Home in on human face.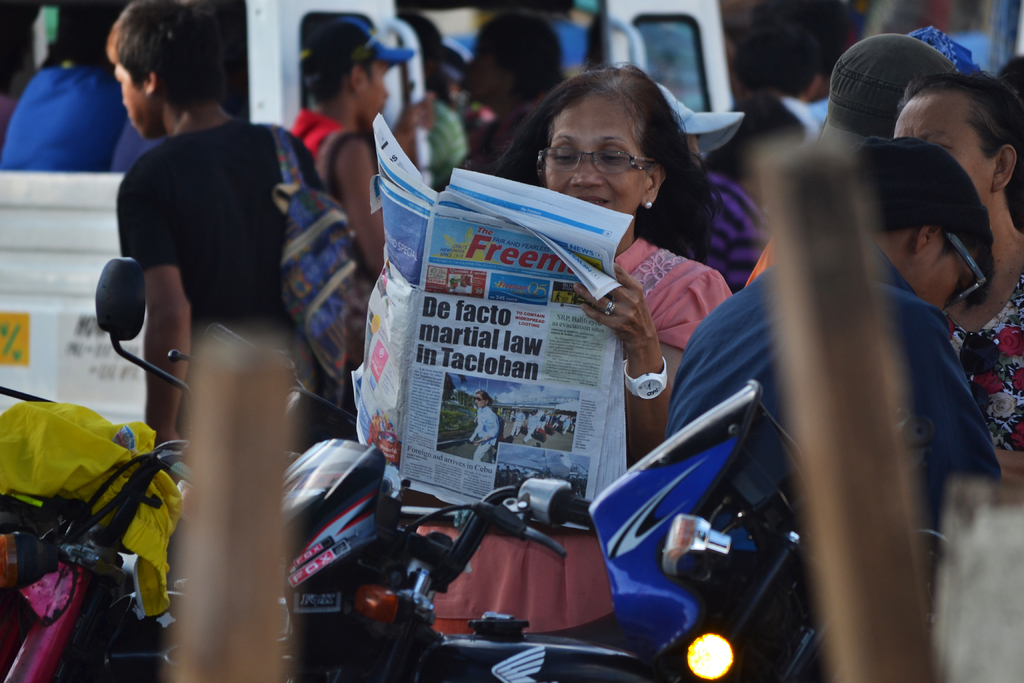
Homed in at 113,64,152,131.
